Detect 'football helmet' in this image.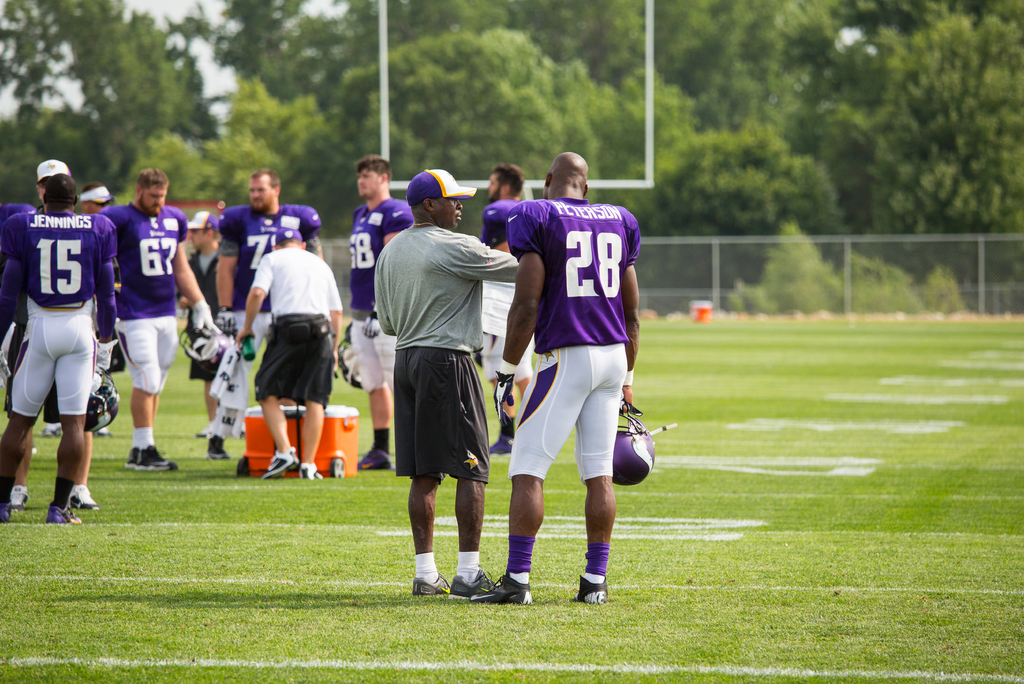
Detection: [x1=611, y1=396, x2=659, y2=491].
